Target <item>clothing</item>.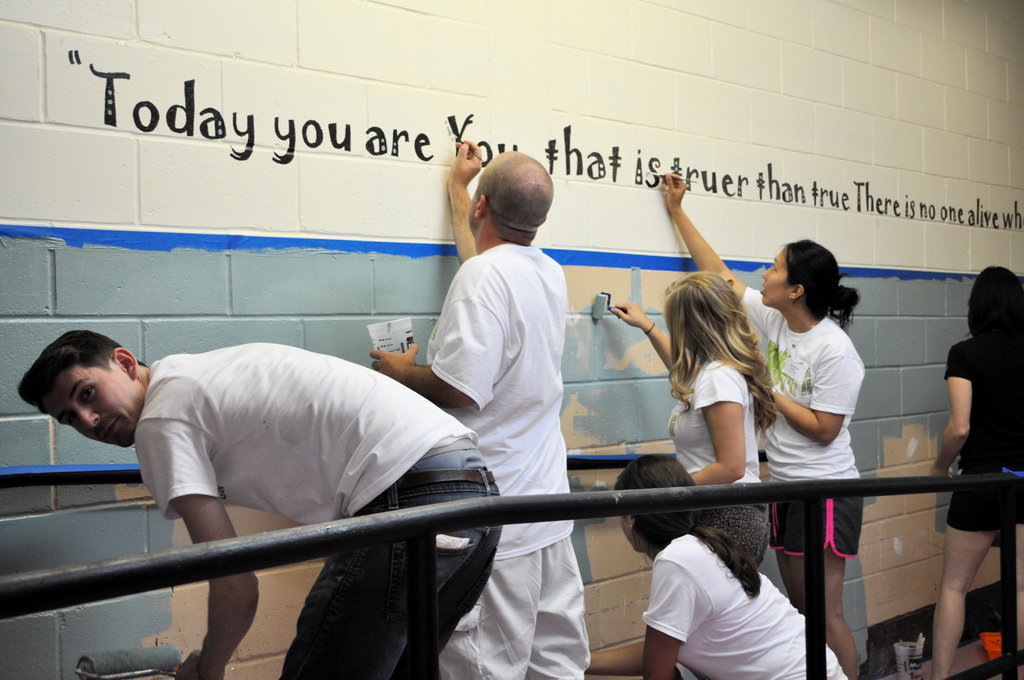
Target region: bbox=[639, 533, 831, 669].
